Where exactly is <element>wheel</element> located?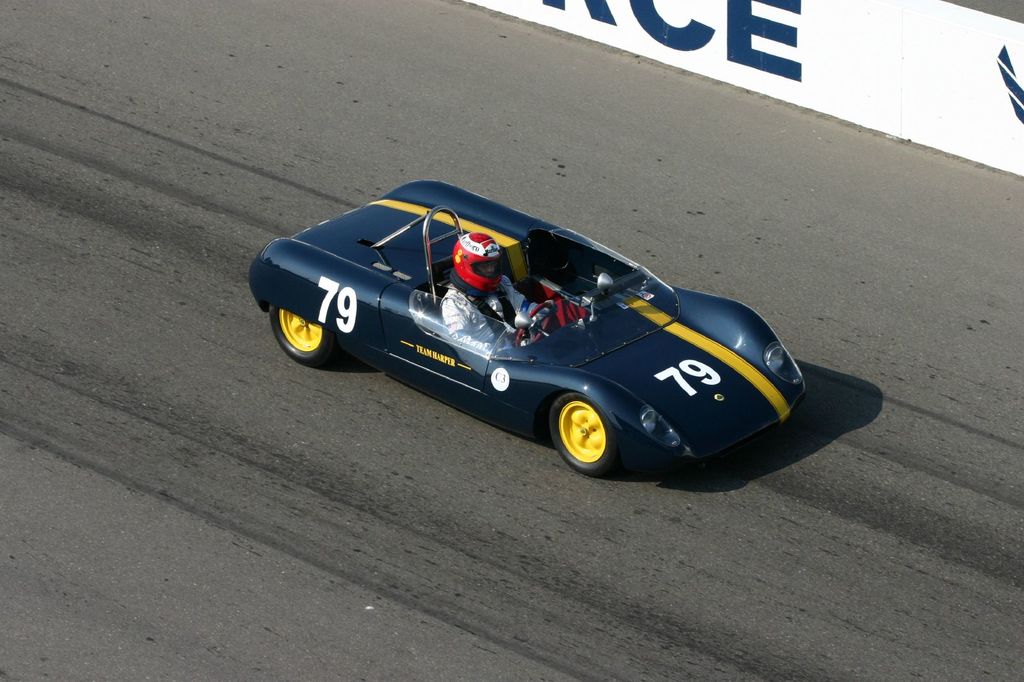
Its bounding box is 552,391,627,468.
